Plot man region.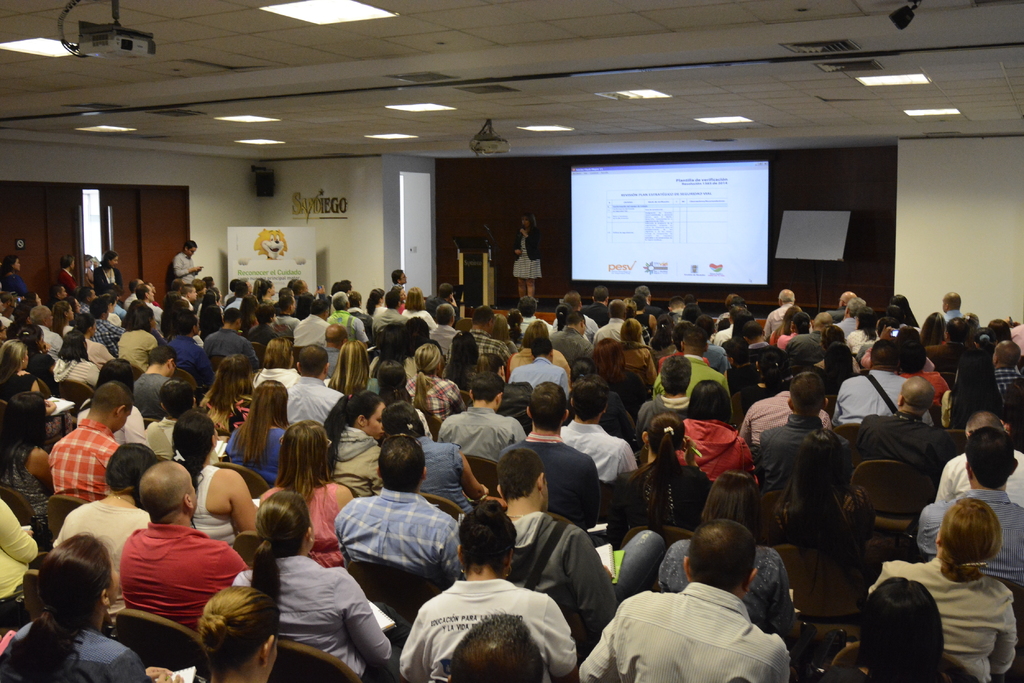
Plotted at [x1=495, y1=440, x2=618, y2=641].
